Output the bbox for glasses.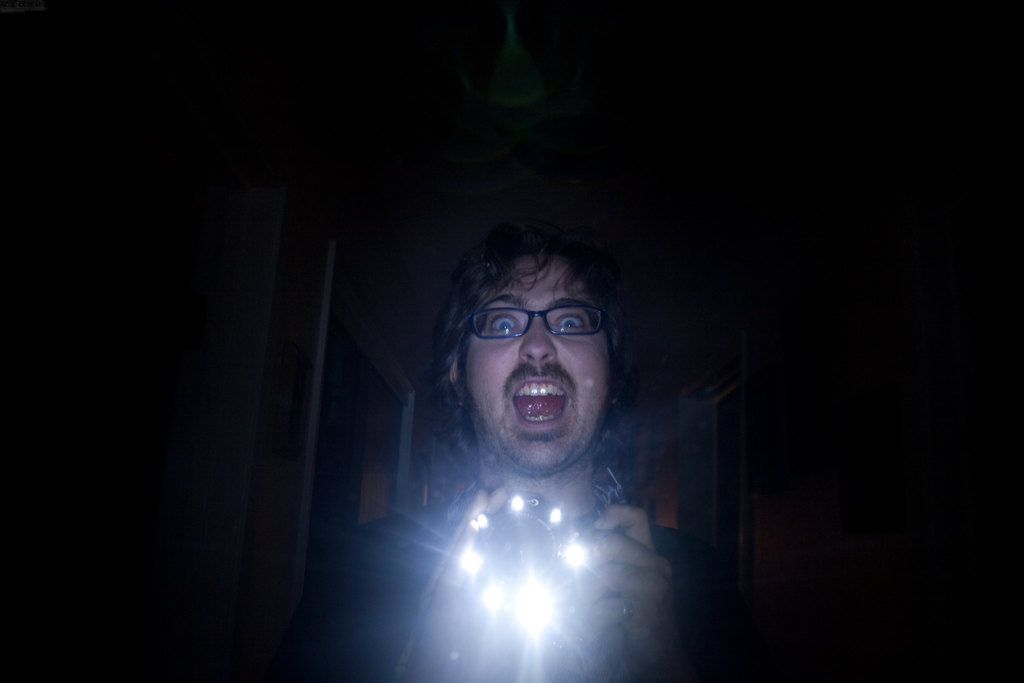
<bbox>466, 302, 607, 342</bbox>.
